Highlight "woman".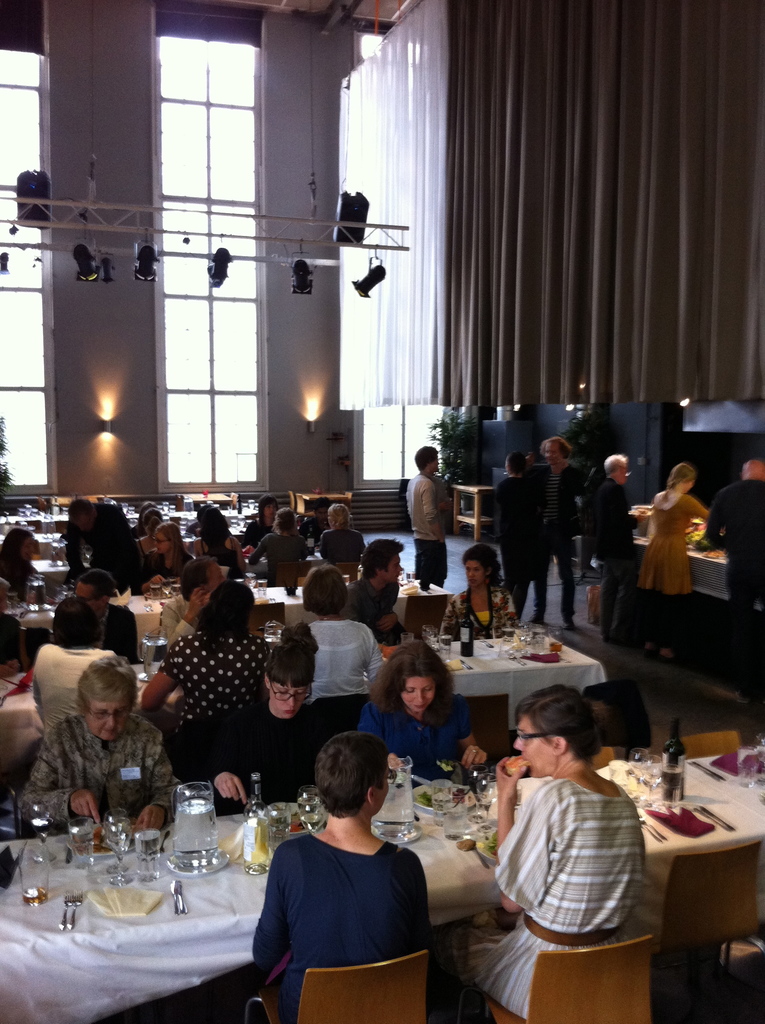
Highlighted region: [142, 581, 291, 723].
